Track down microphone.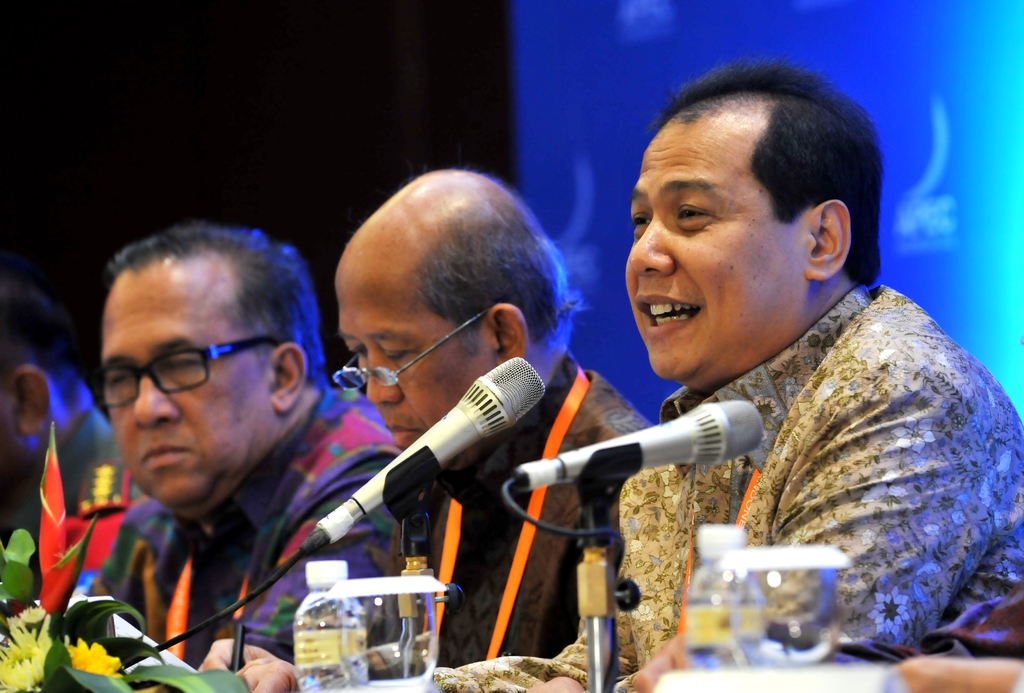
Tracked to [311, 355, 560, 546].
